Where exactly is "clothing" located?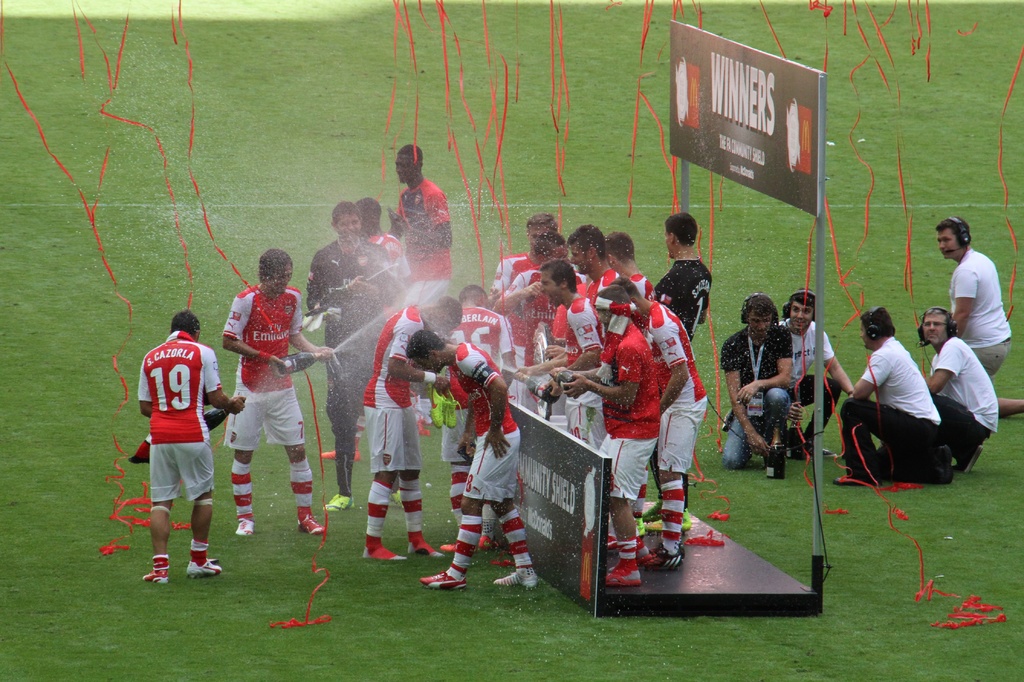
Its bounding box is <bbox>305, 241, 399, 501</bbox>.
